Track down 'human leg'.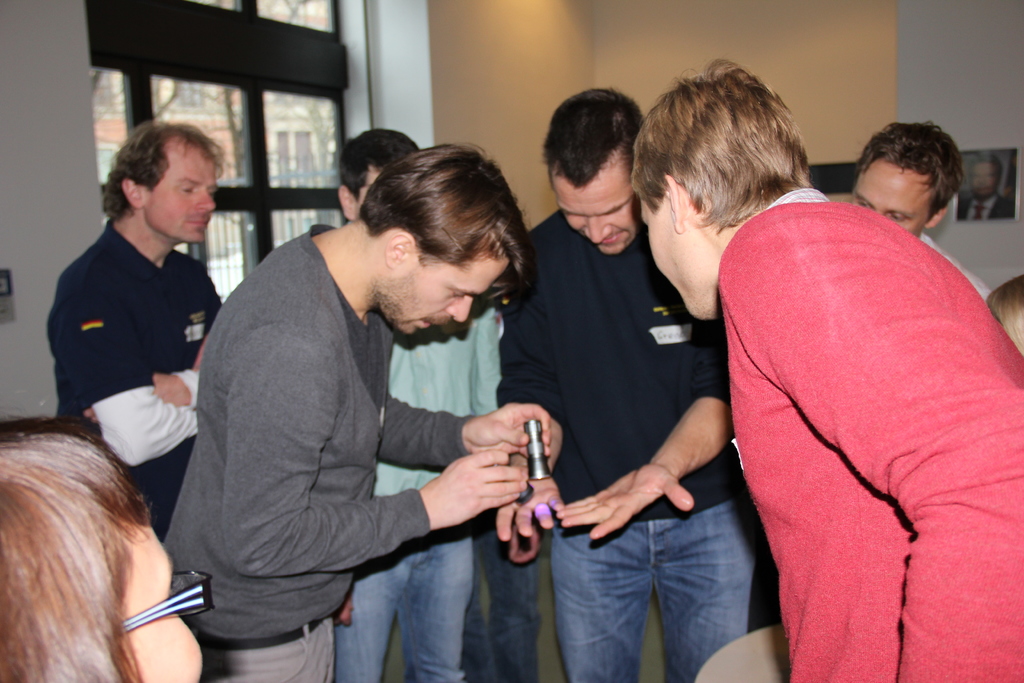
Tracked to [left=137, top=156, right=214, bottom=242].
